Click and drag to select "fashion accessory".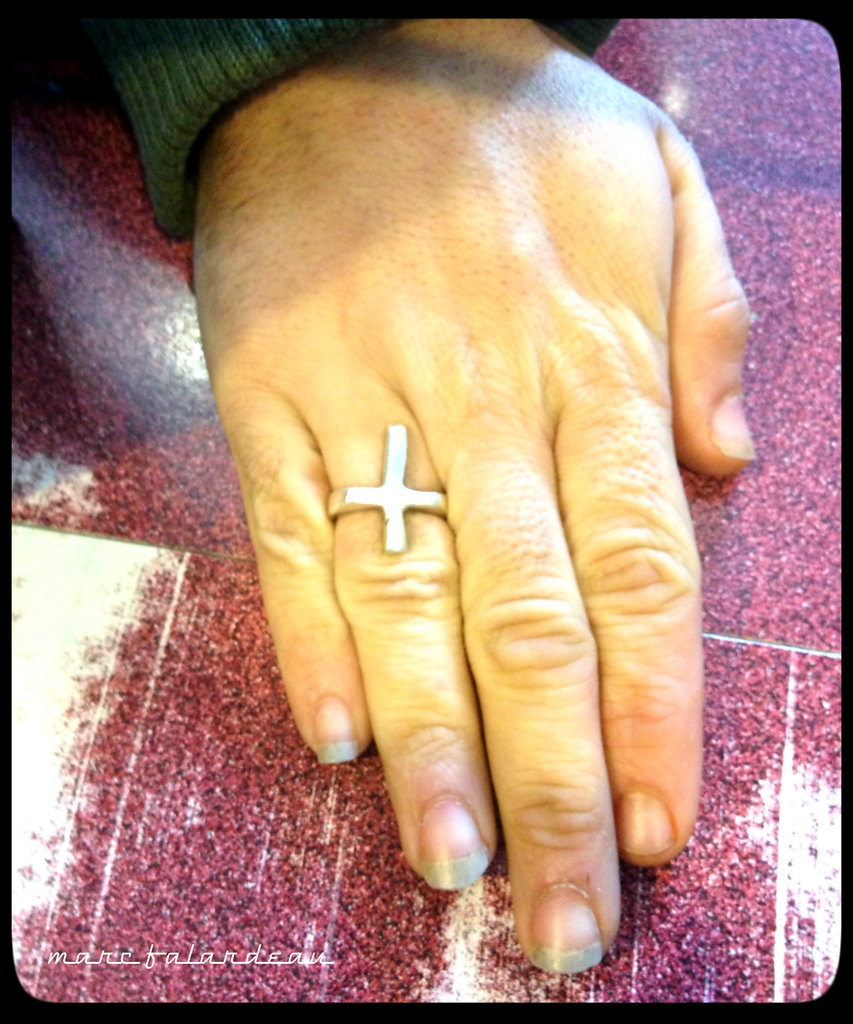
Selection: l=327, t=419, r=451, b=557.
